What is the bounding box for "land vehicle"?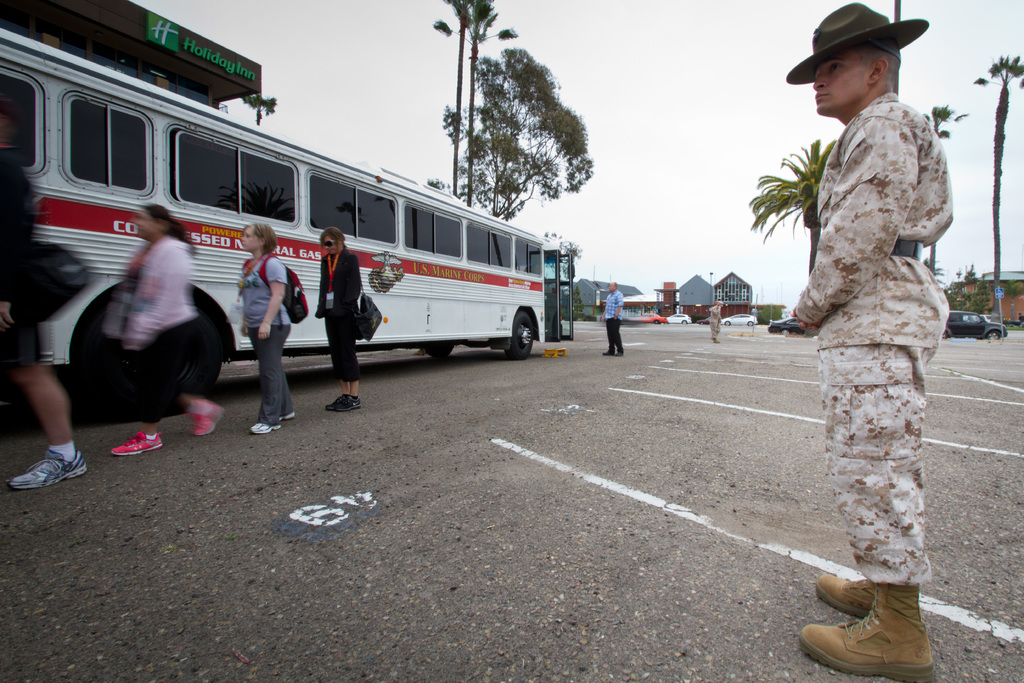
locate(946, 312, 1007, 338).
